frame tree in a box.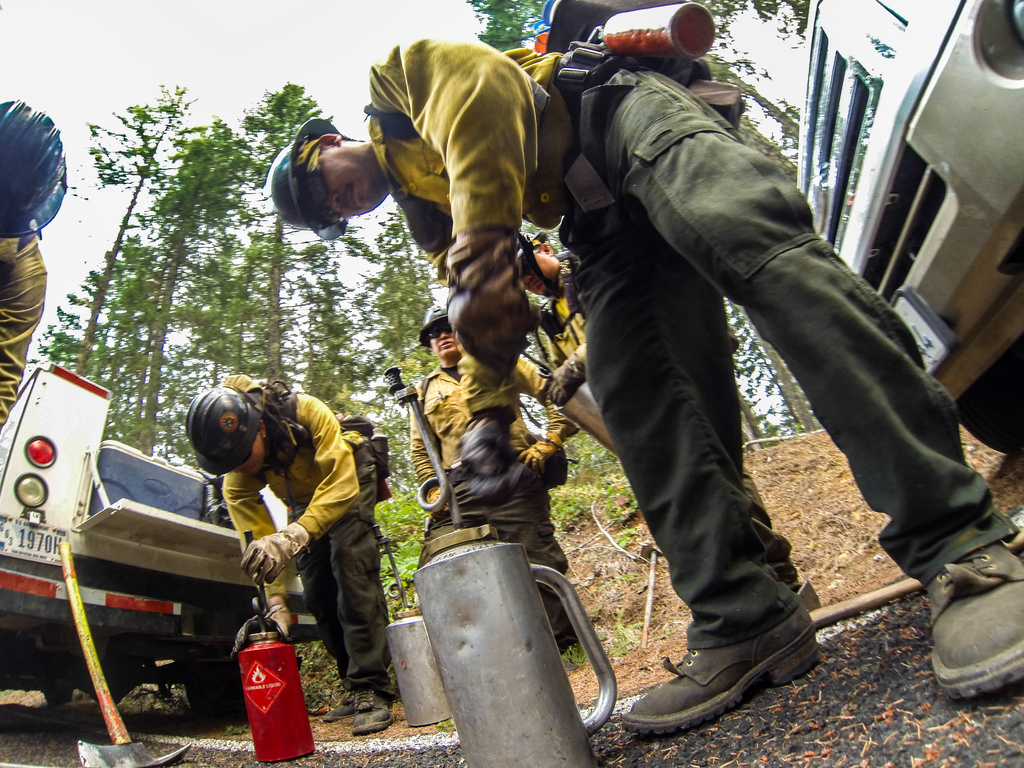
<bbox>221, 74, 358, 403</bbox>.
